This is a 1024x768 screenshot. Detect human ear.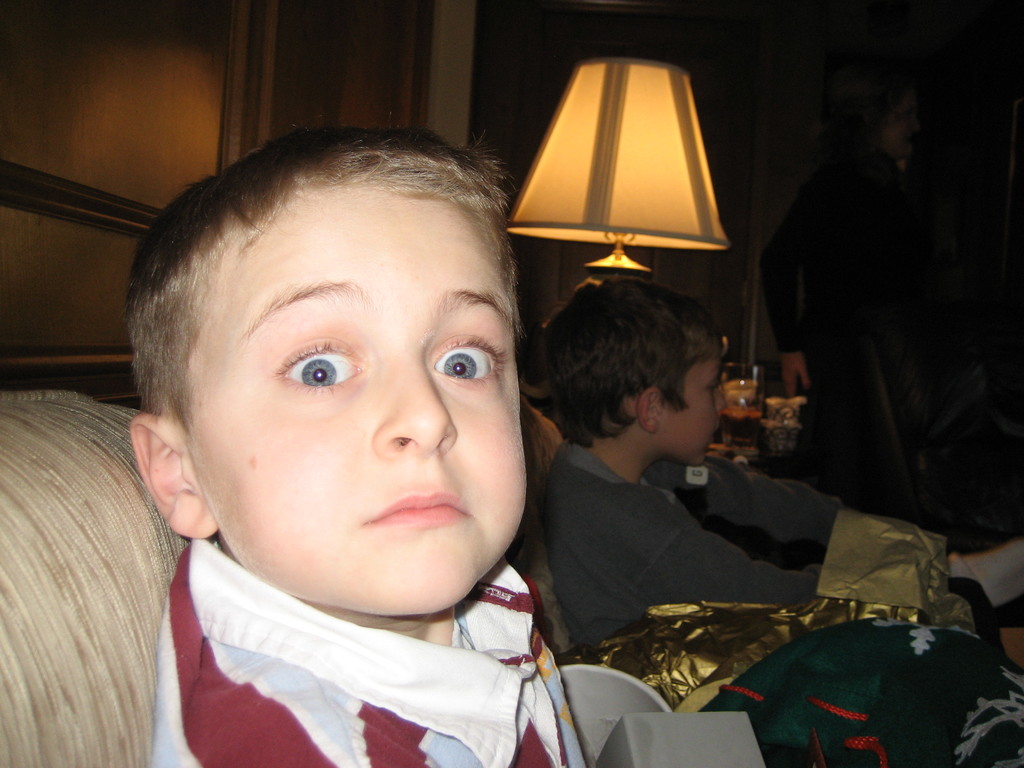
636 386 664 436.
